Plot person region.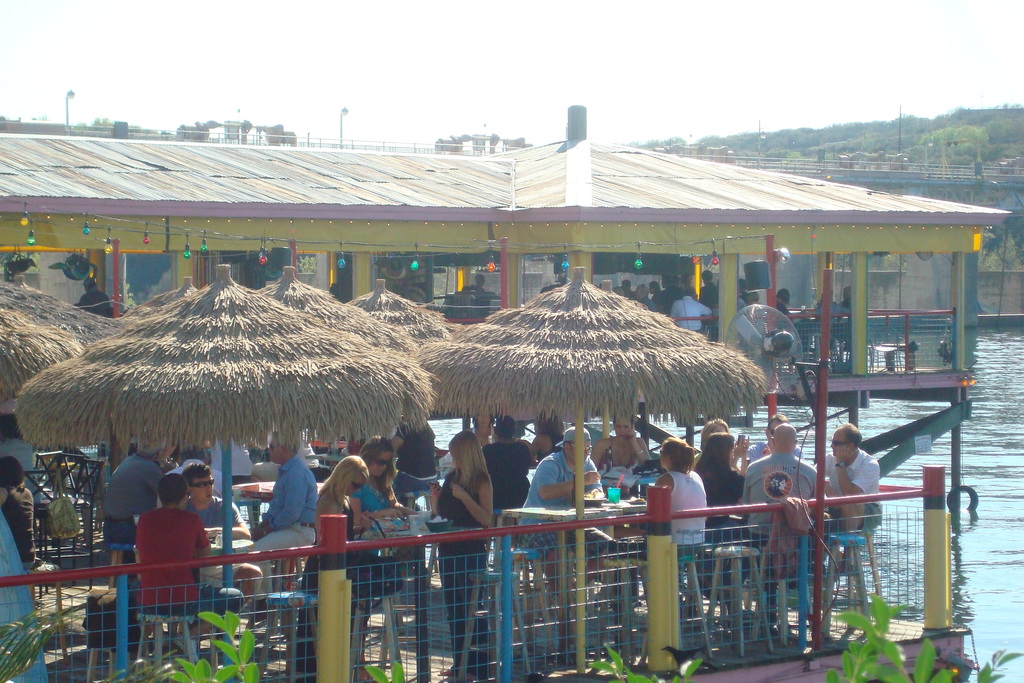
Plotted at (left=298, top=454, right=406, bottom=682).
